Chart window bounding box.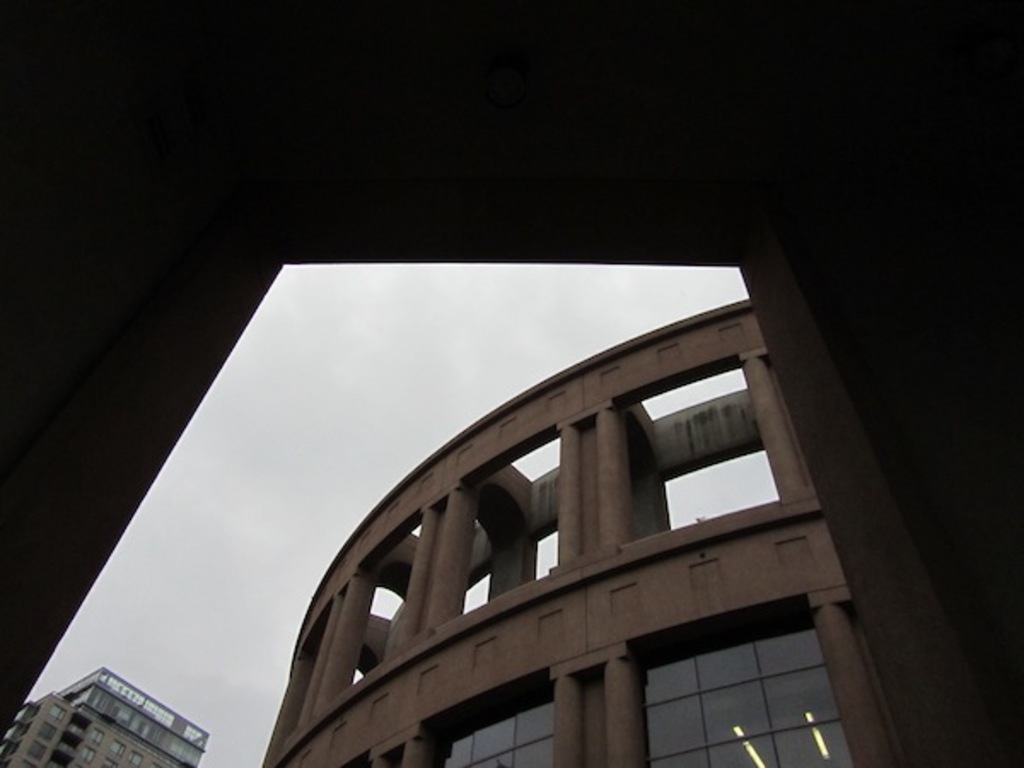
Charted: [92, 756, 118, 766].
